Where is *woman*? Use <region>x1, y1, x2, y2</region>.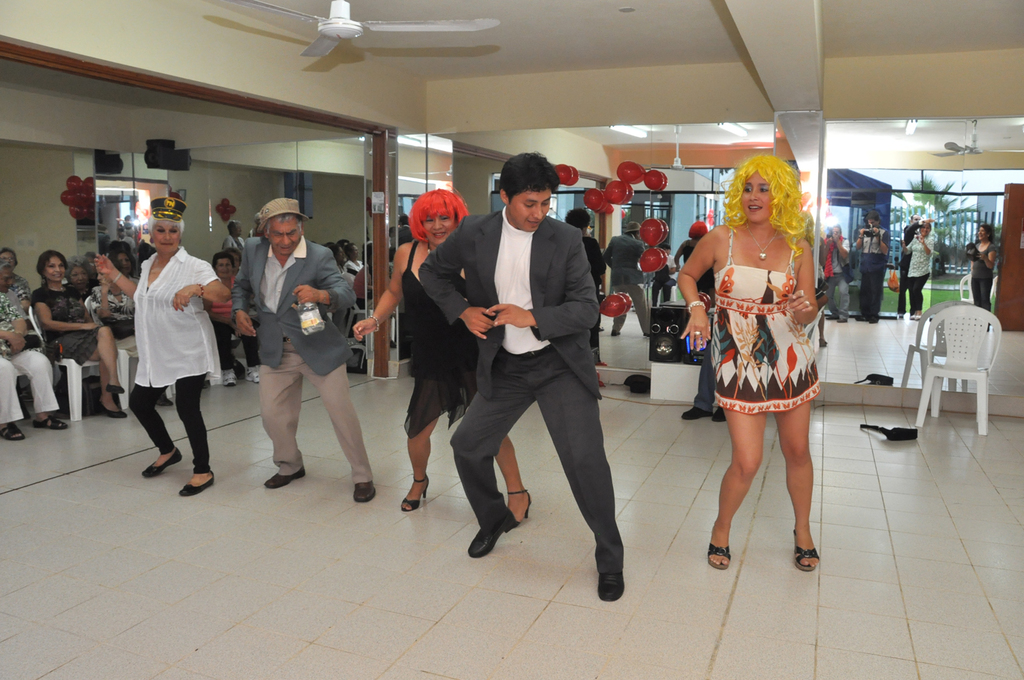
<region>93, 247, 173, 406</region>.
